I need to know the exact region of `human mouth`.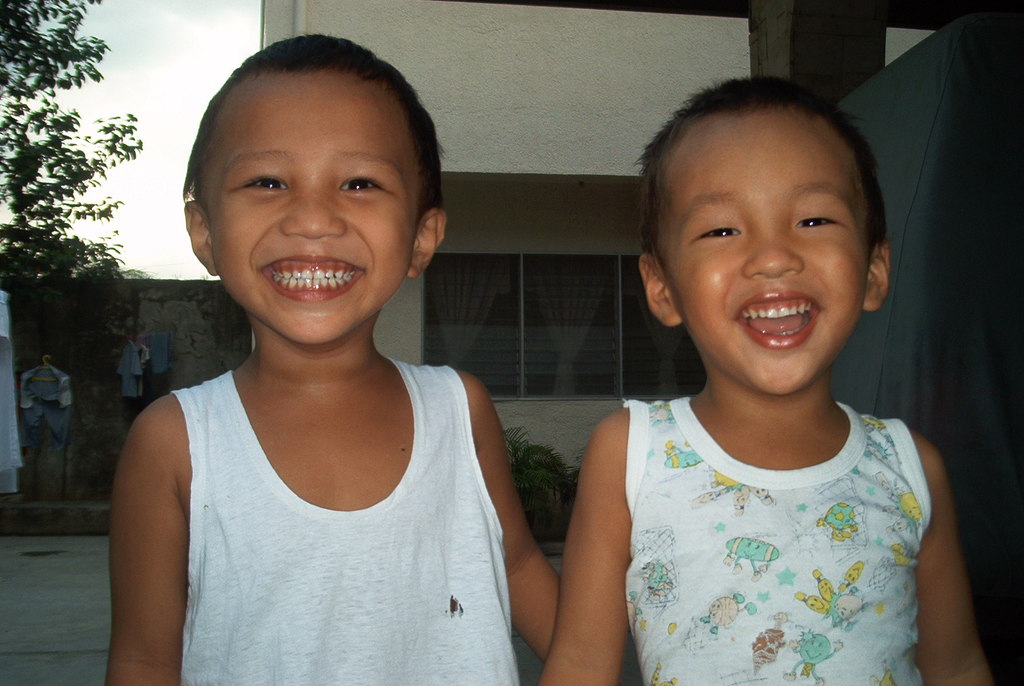
Region: [x1=735, y1=291, x2=819, y2=350].
